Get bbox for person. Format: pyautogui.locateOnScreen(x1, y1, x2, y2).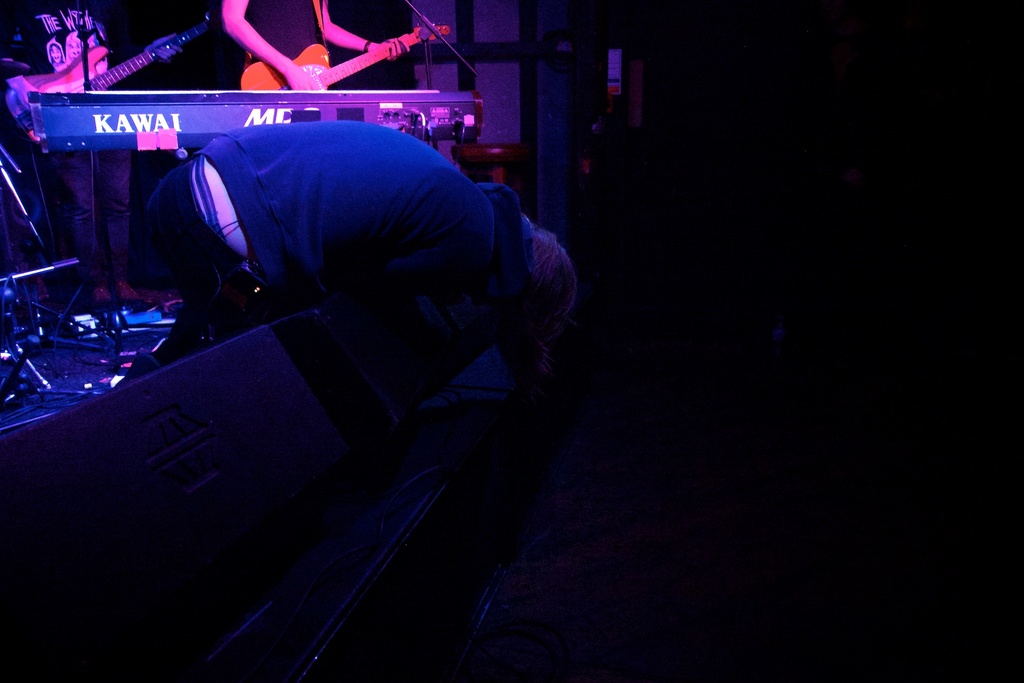
pyautogui.locateOnScreen(223, 0, 415, 97).
